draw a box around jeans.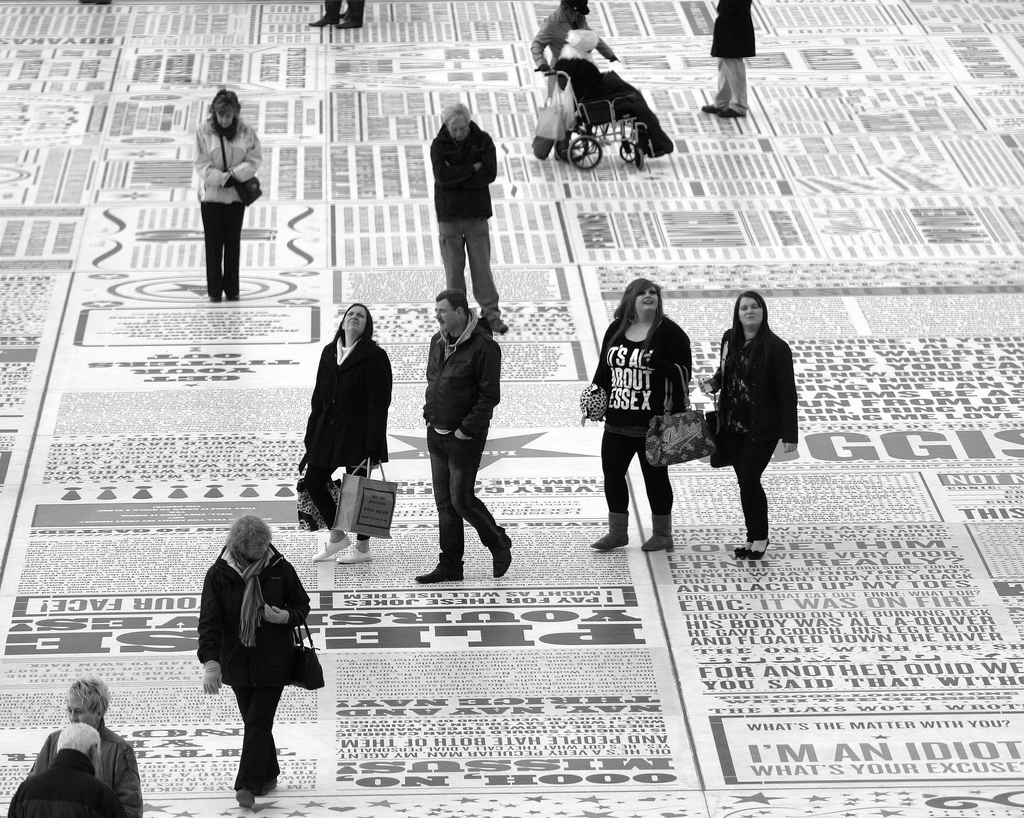
598 420 680 513.
